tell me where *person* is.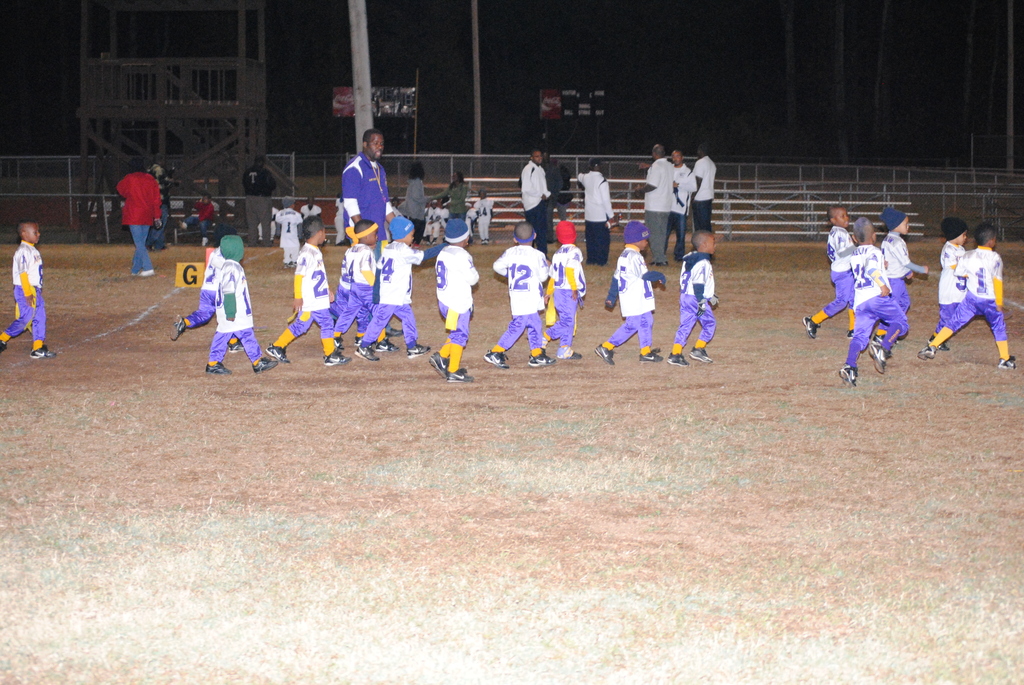
*person* is at select_region(801, 202, 863, 340).
